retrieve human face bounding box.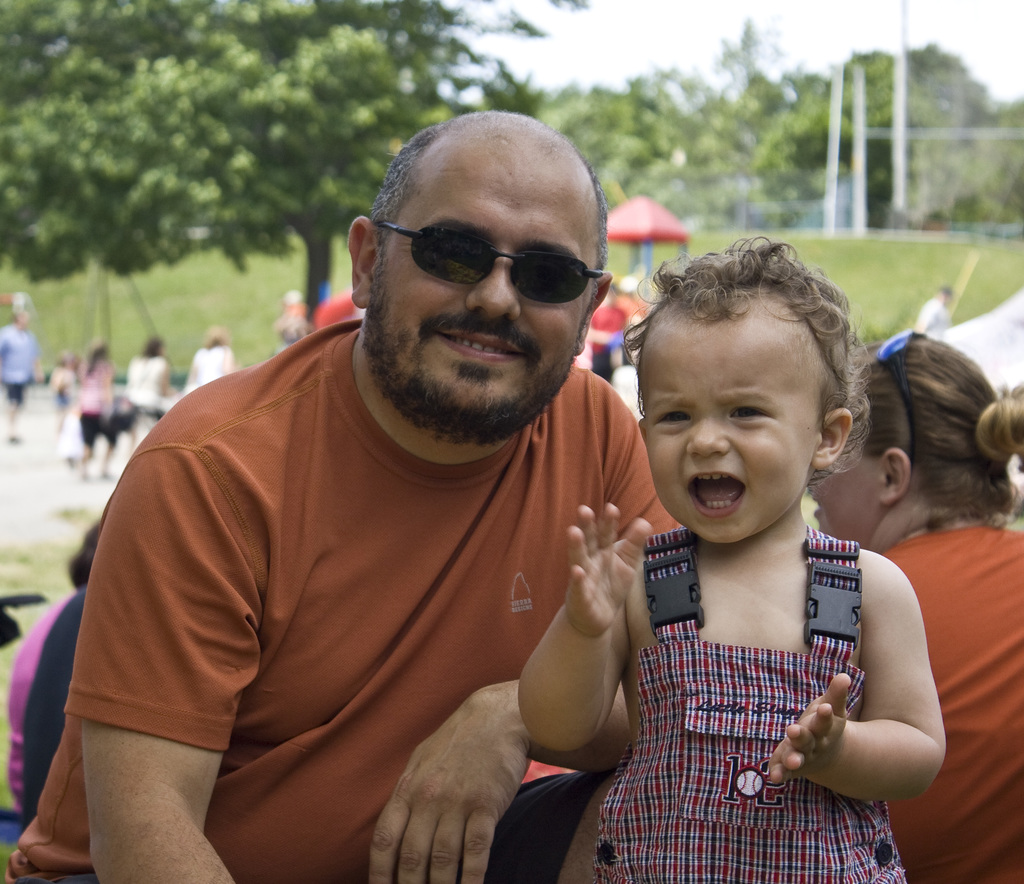
Bounding box: x1=373, y1=151, x2=591, y2=441.
